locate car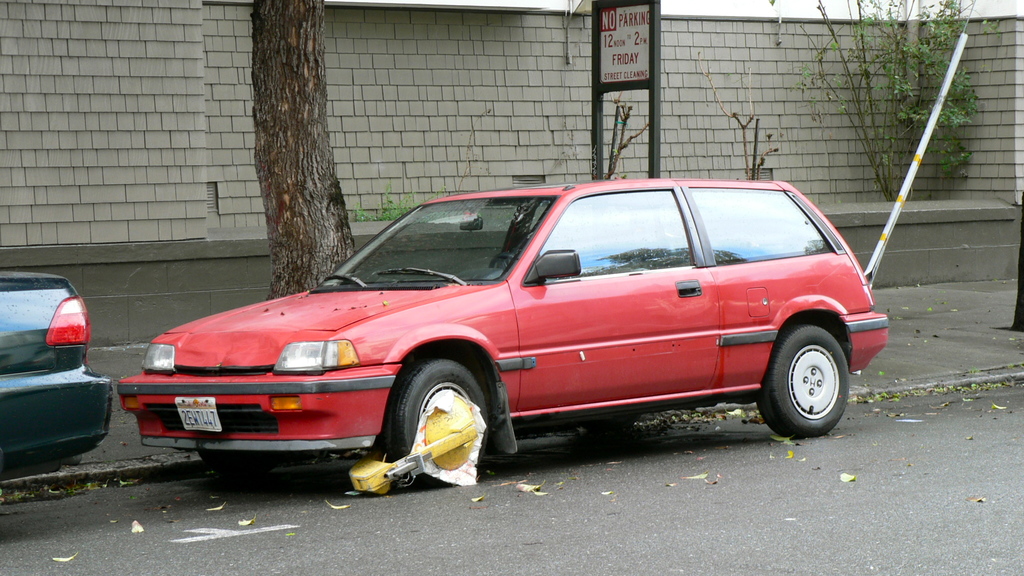
112,170,894,490
